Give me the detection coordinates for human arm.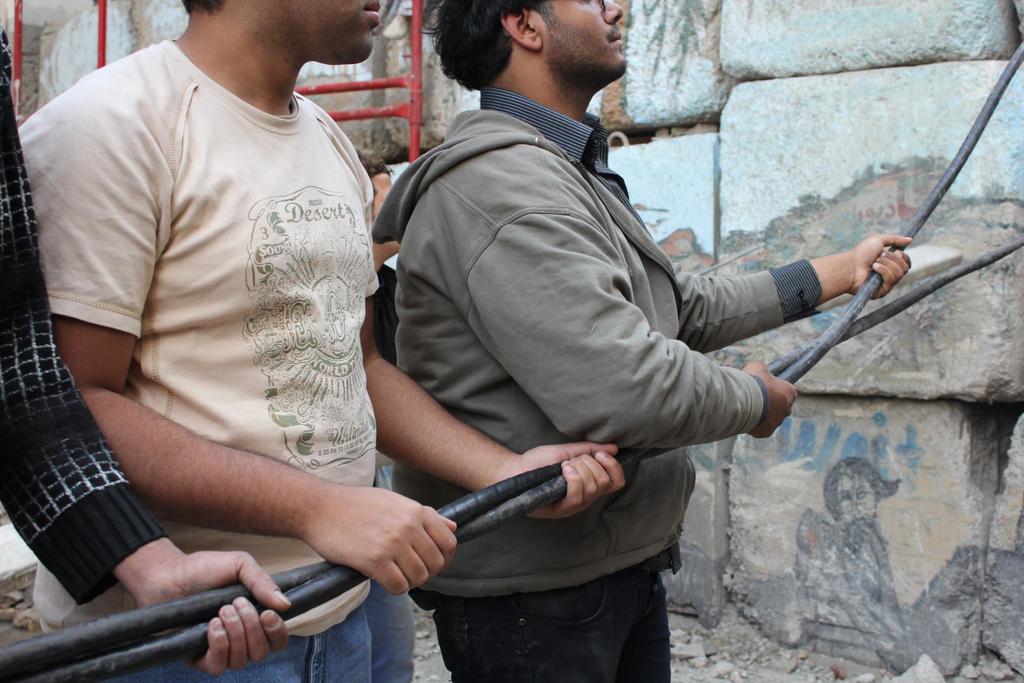
<region>10, 114, 461, 595</region>.
